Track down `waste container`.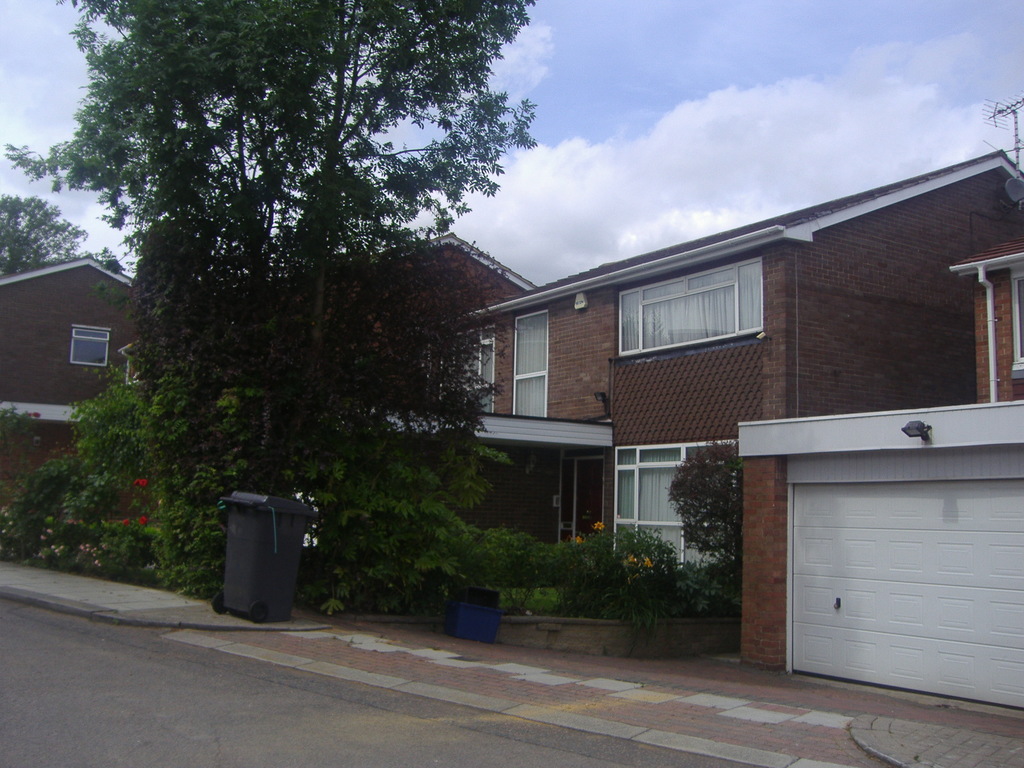
Tracked to bbox=[210, 498, 317, 626].
